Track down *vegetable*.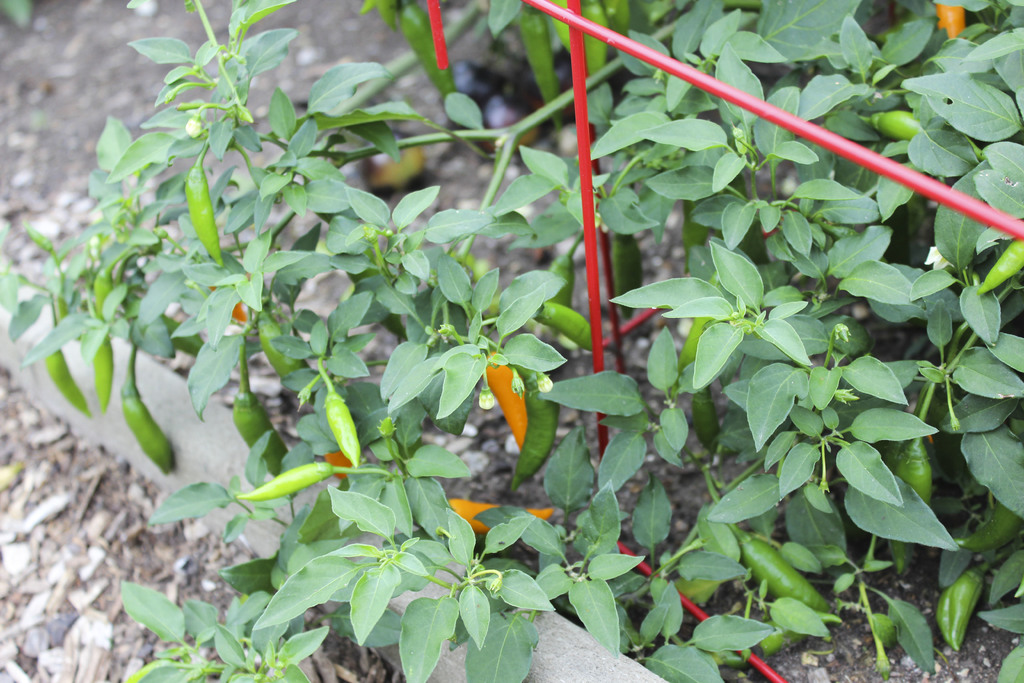
Tracked to crop(532, 298, 606, 352).
